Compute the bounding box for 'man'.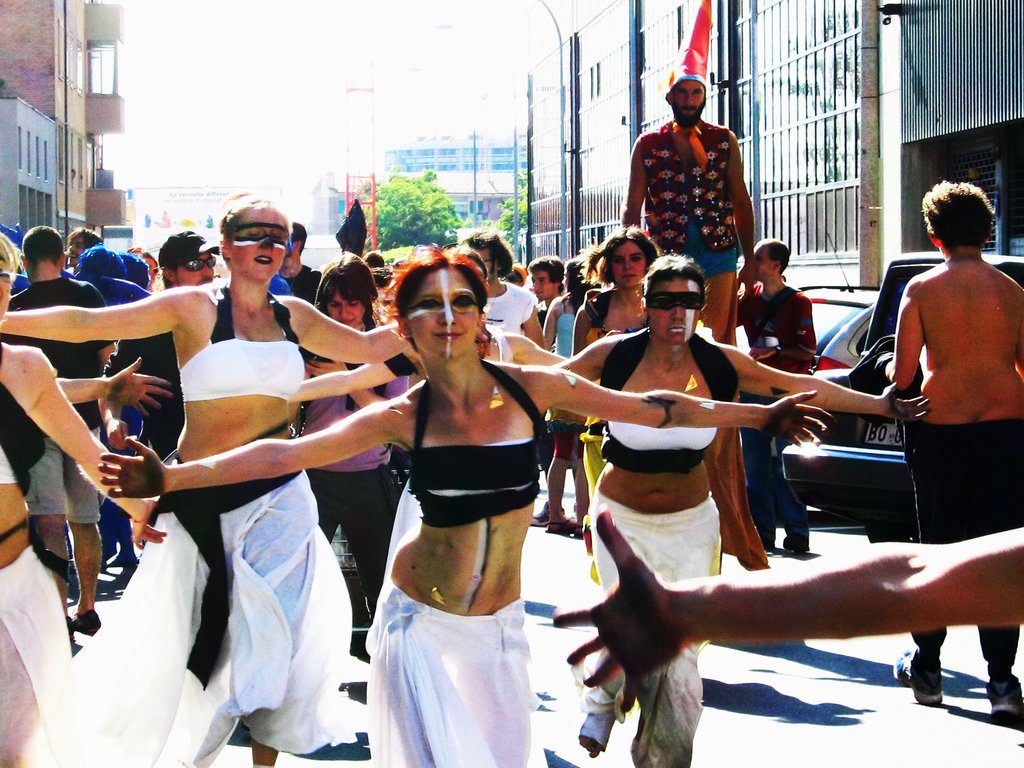
x1=737 y1=236 x2=821 y2=558.
